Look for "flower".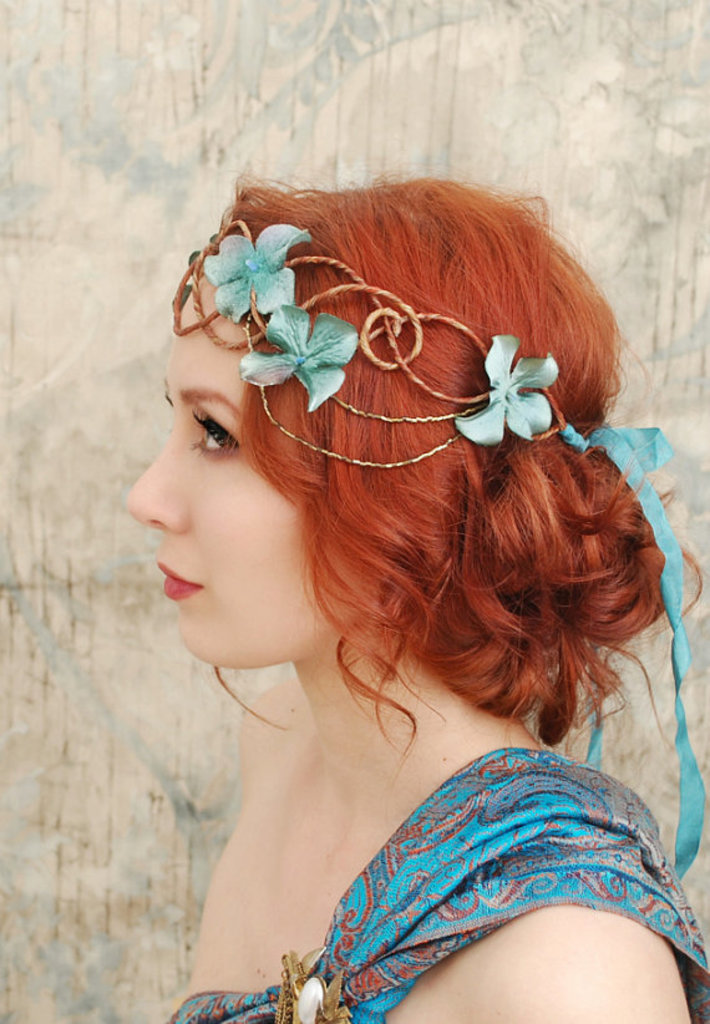
Found: x1=473, y1=325, x2=557, y2=436.
